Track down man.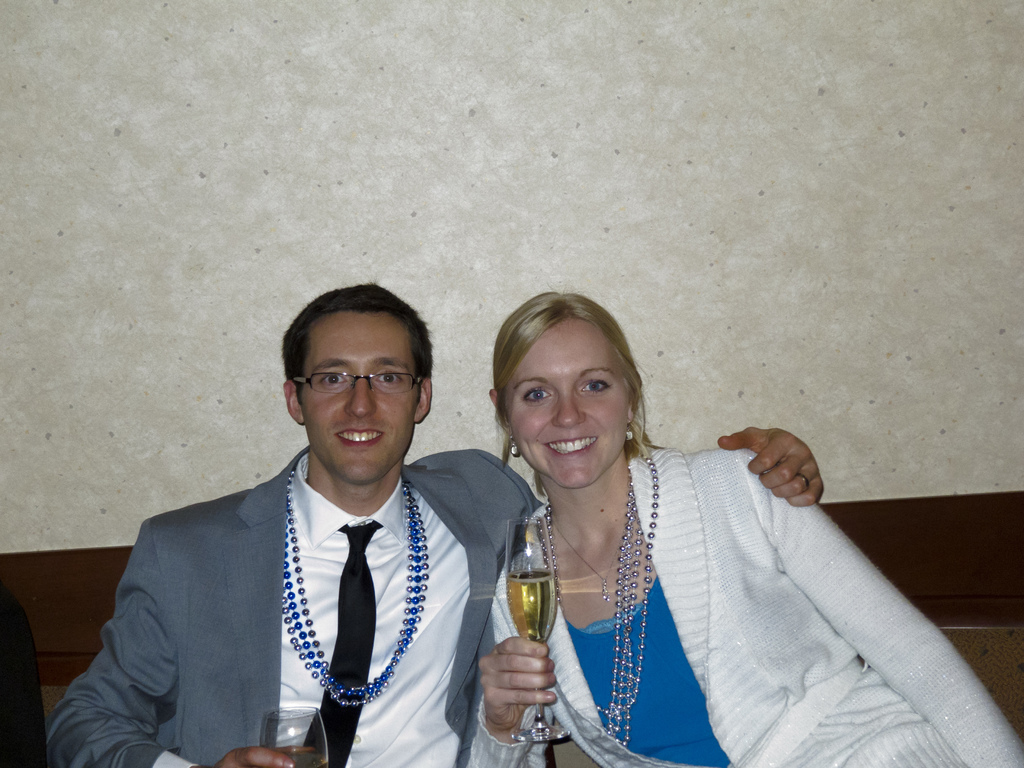
Tracked to [36,281,824,767].
